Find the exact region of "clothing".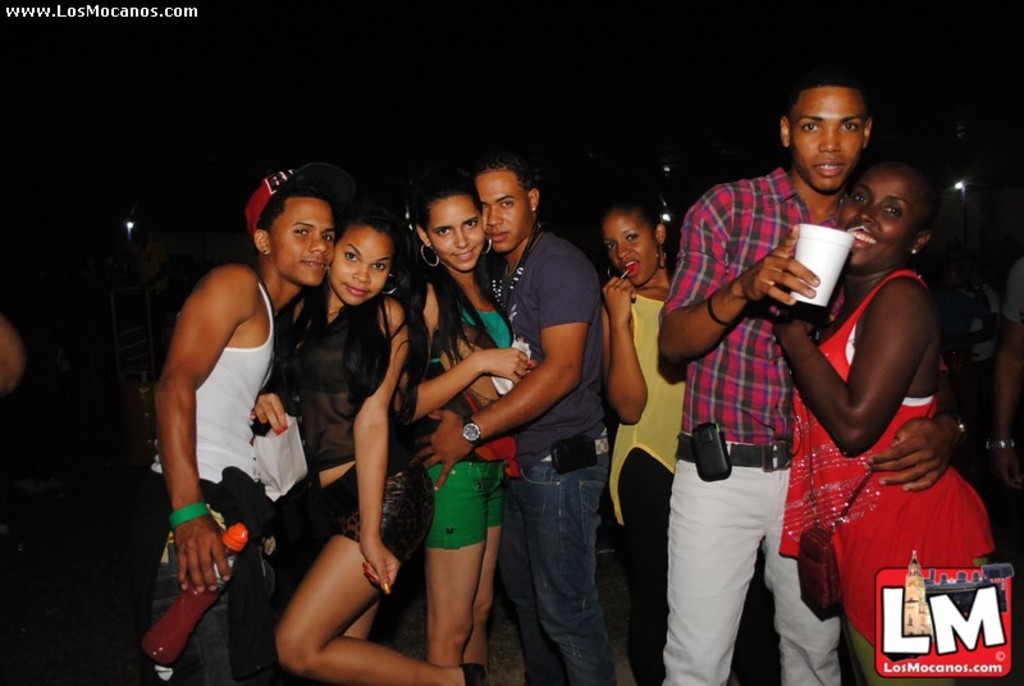
Exact region: box=[146, 282, 278, 685].
